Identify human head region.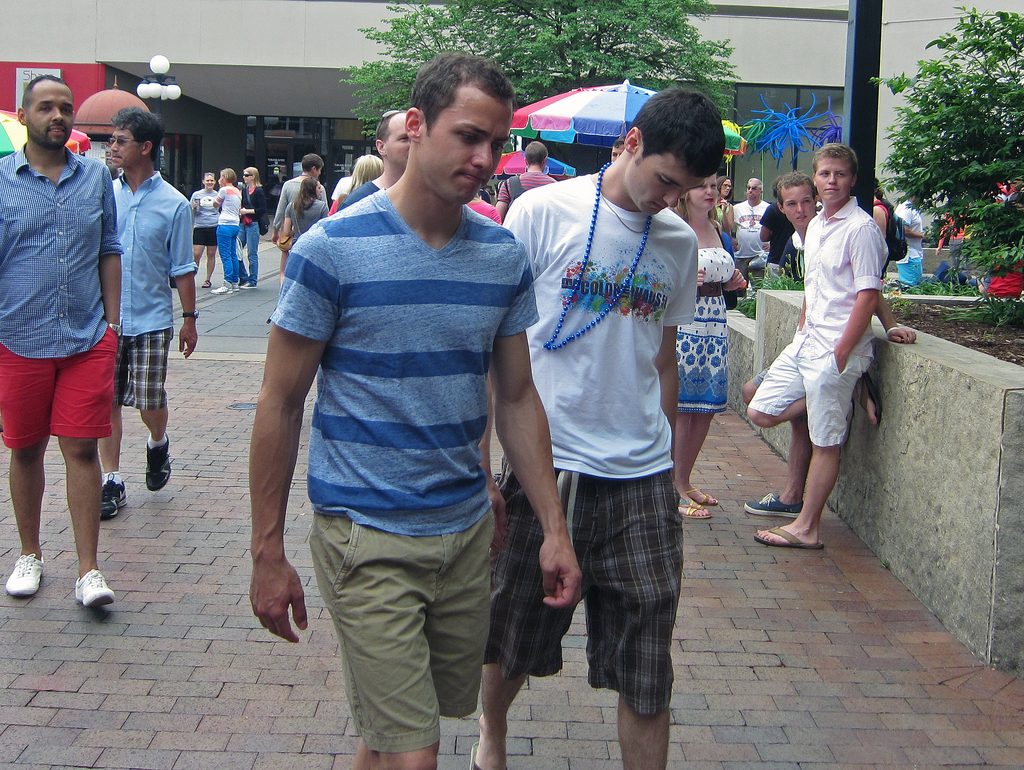
Region: {"left": 374, "top": 110, "right": 409, "bottom": 167}.
